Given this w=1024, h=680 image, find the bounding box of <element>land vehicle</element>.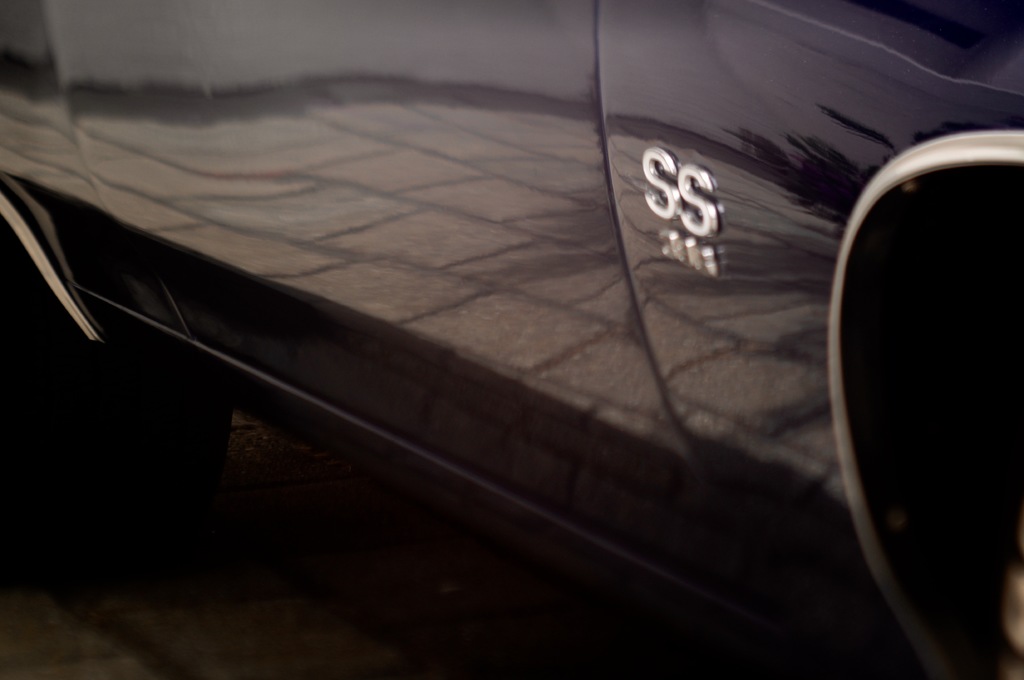
0,0,1023,660.
